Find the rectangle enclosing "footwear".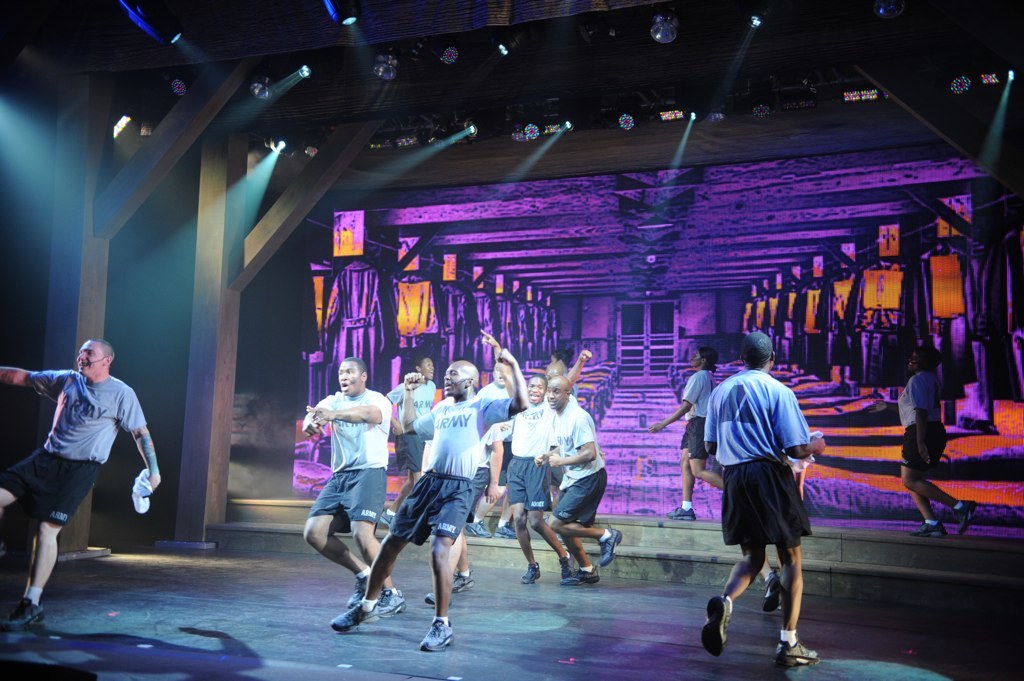
box=[421, 587, 456, 609].
